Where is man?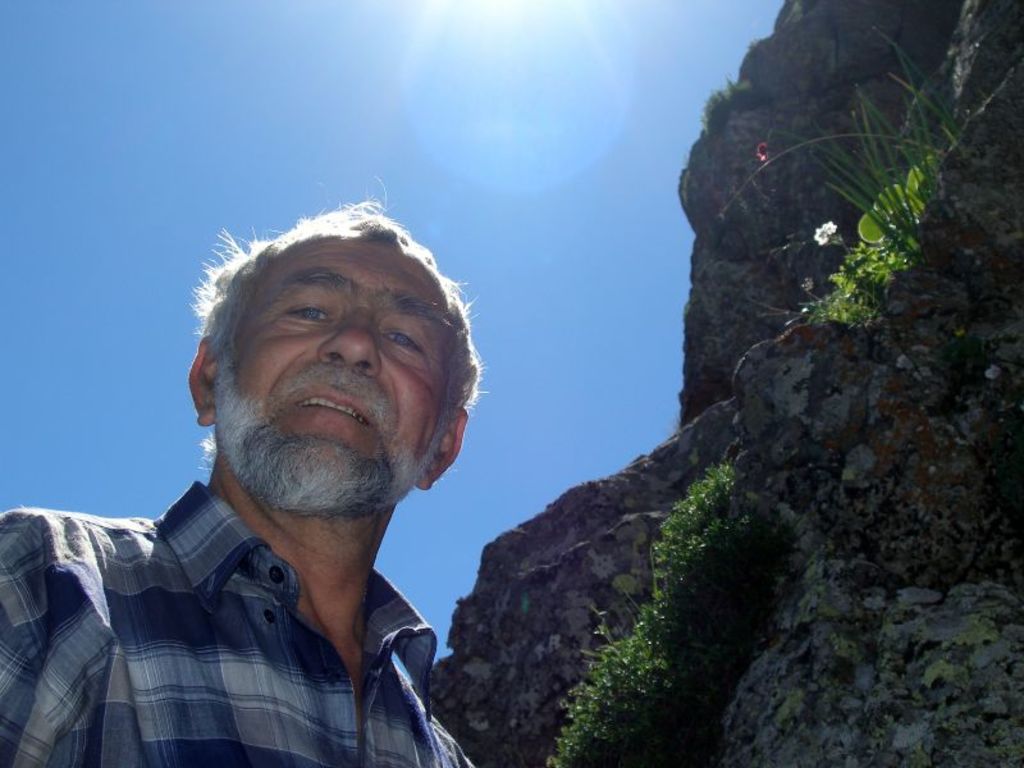
(left=10, top=184, right=544, bottom=767).
